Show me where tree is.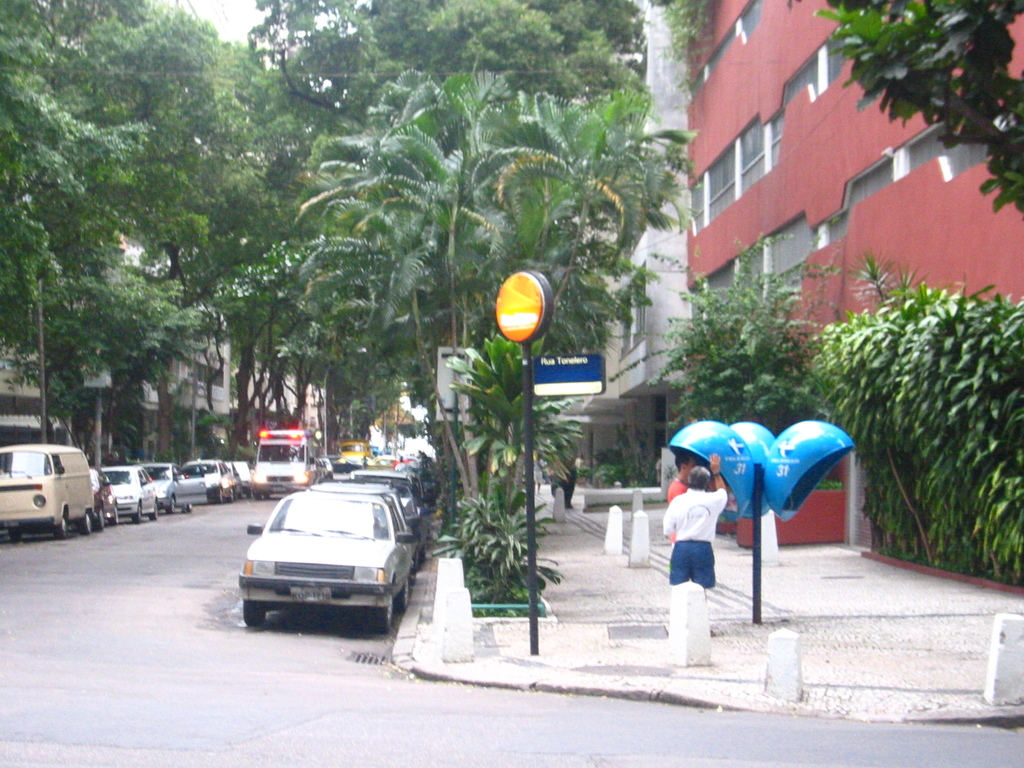
tree is at (0,0,196,424).
